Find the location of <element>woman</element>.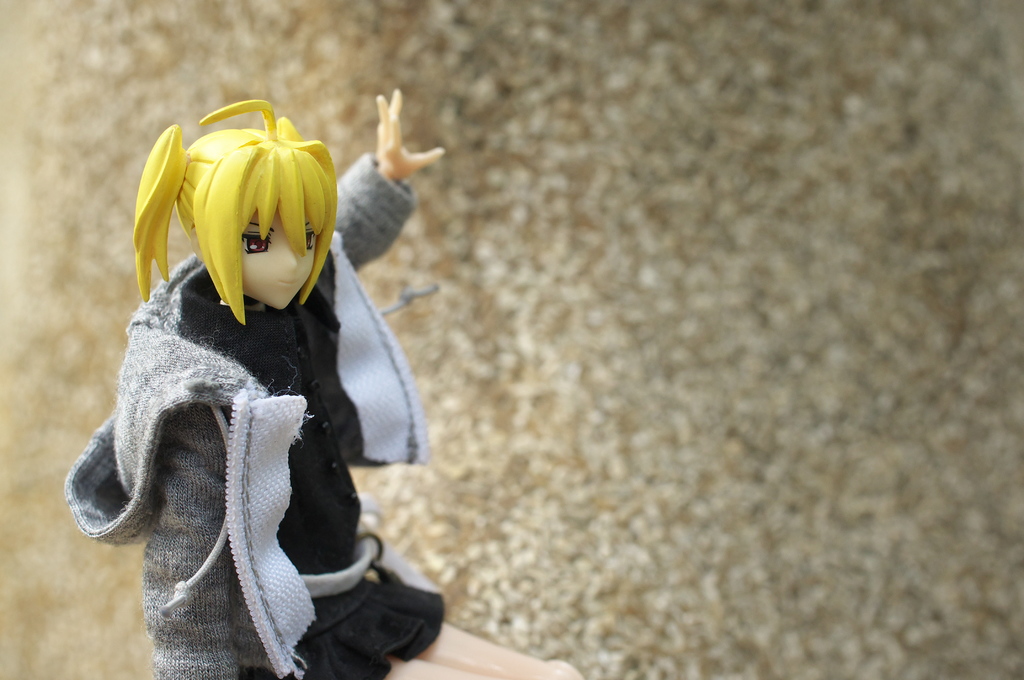
Location: rect(72, 96, 424, 657).
